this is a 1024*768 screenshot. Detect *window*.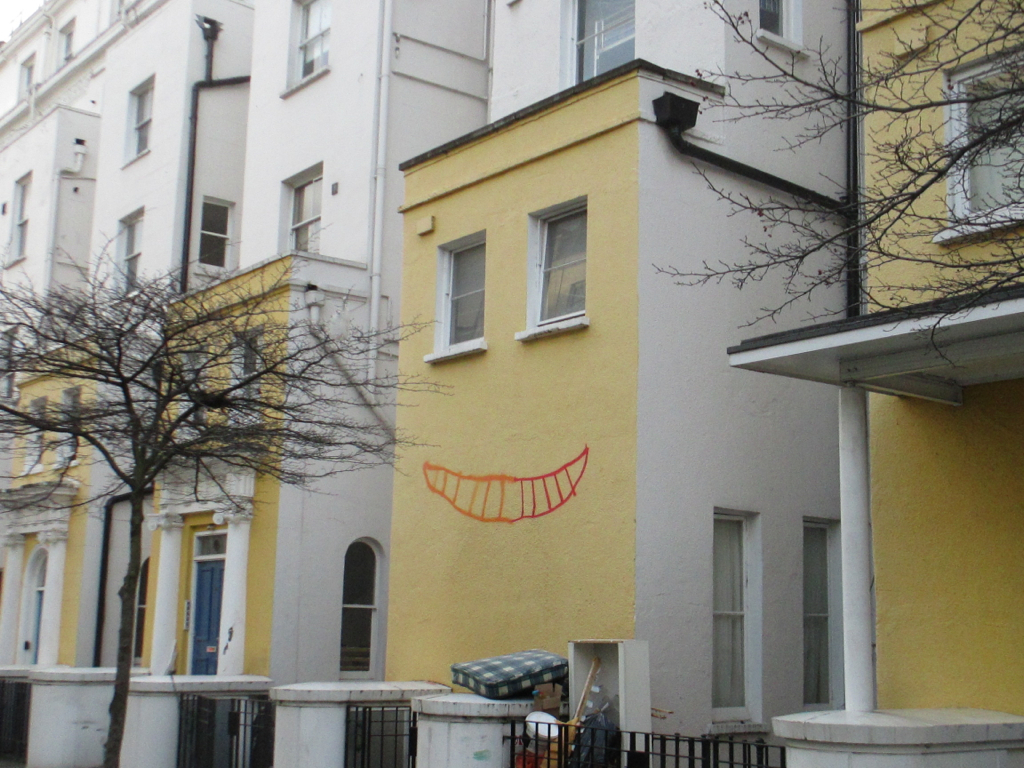
{"x1": 122, "y1": 77, "x2": 152, "y2": 168}.
